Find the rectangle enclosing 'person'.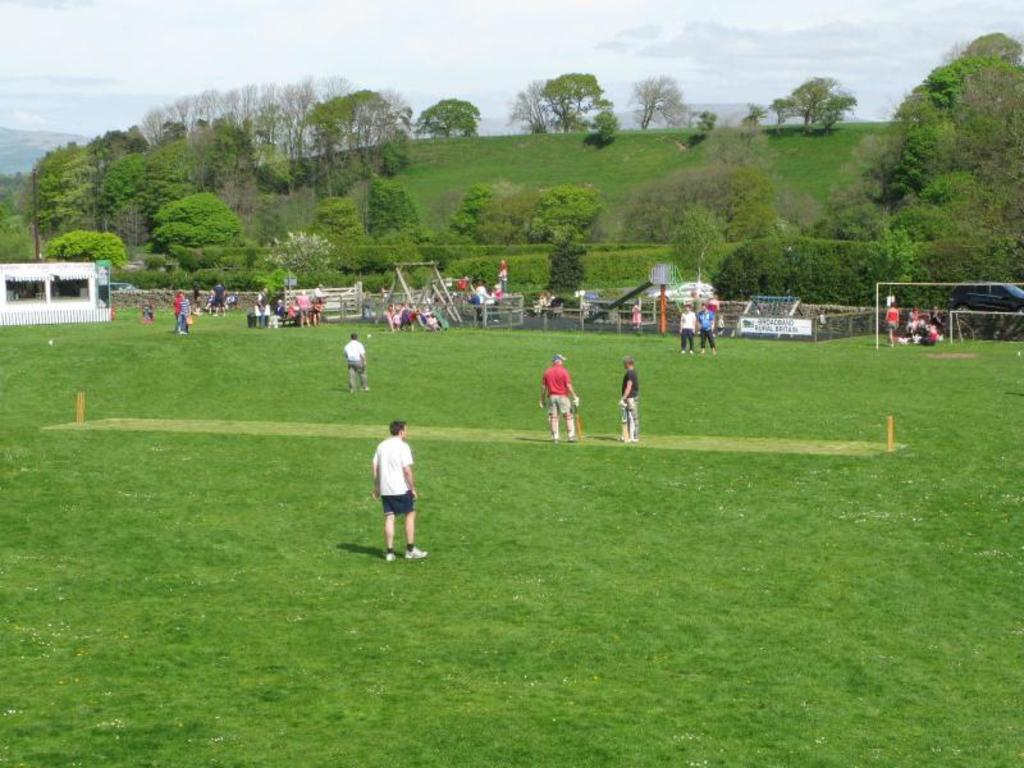
pyautogui.locateOnScreen(696, 305, 716, 355).
